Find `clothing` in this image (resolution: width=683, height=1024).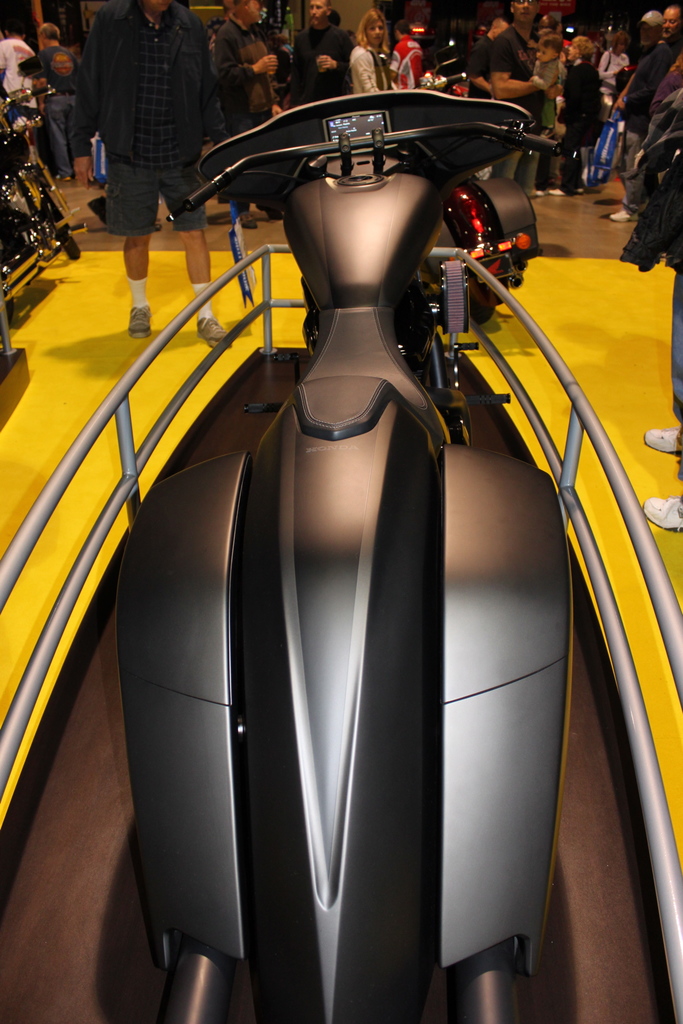
(349,38,391,94).
